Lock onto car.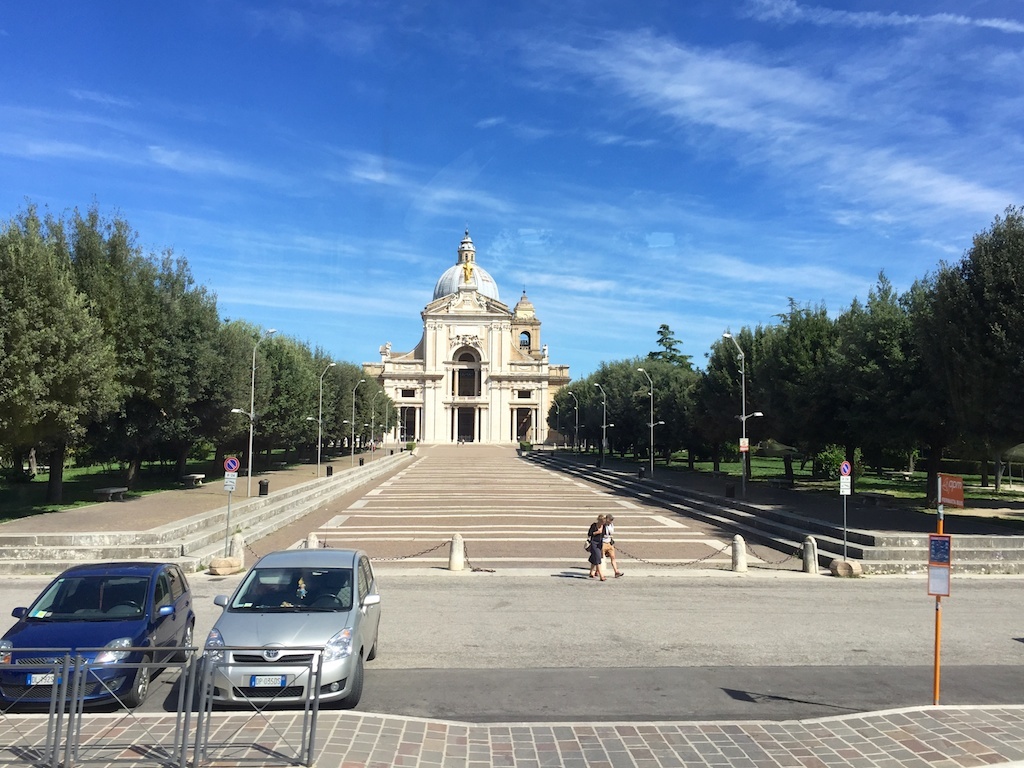
Locked: locate(0, 561, 196, 708).
